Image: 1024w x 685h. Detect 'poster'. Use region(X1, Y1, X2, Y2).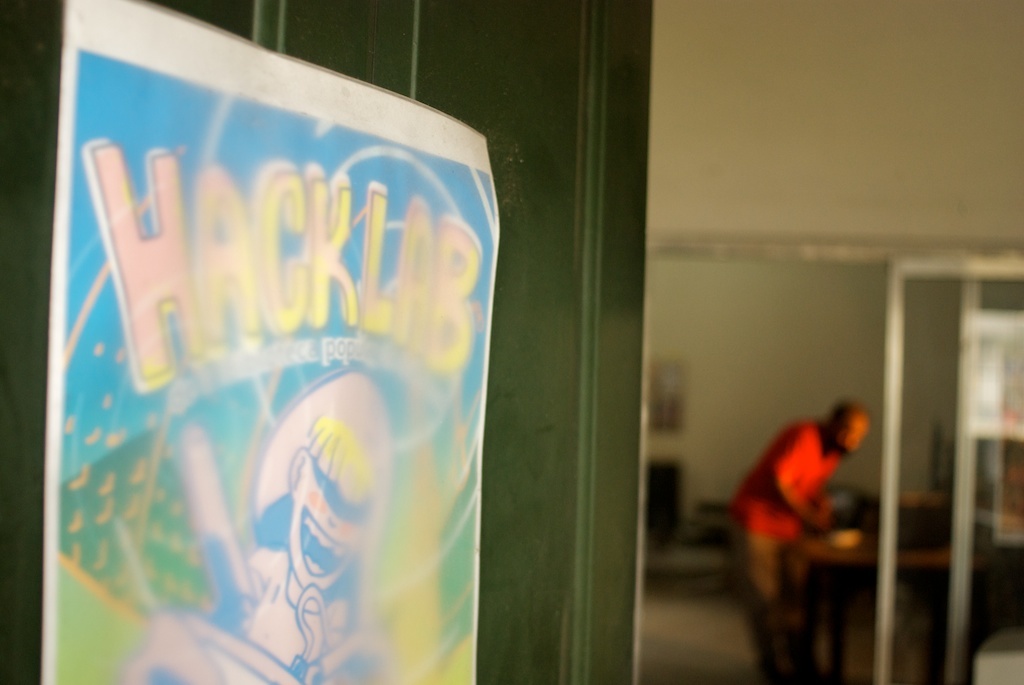
region(49, 47, 490, 684).
